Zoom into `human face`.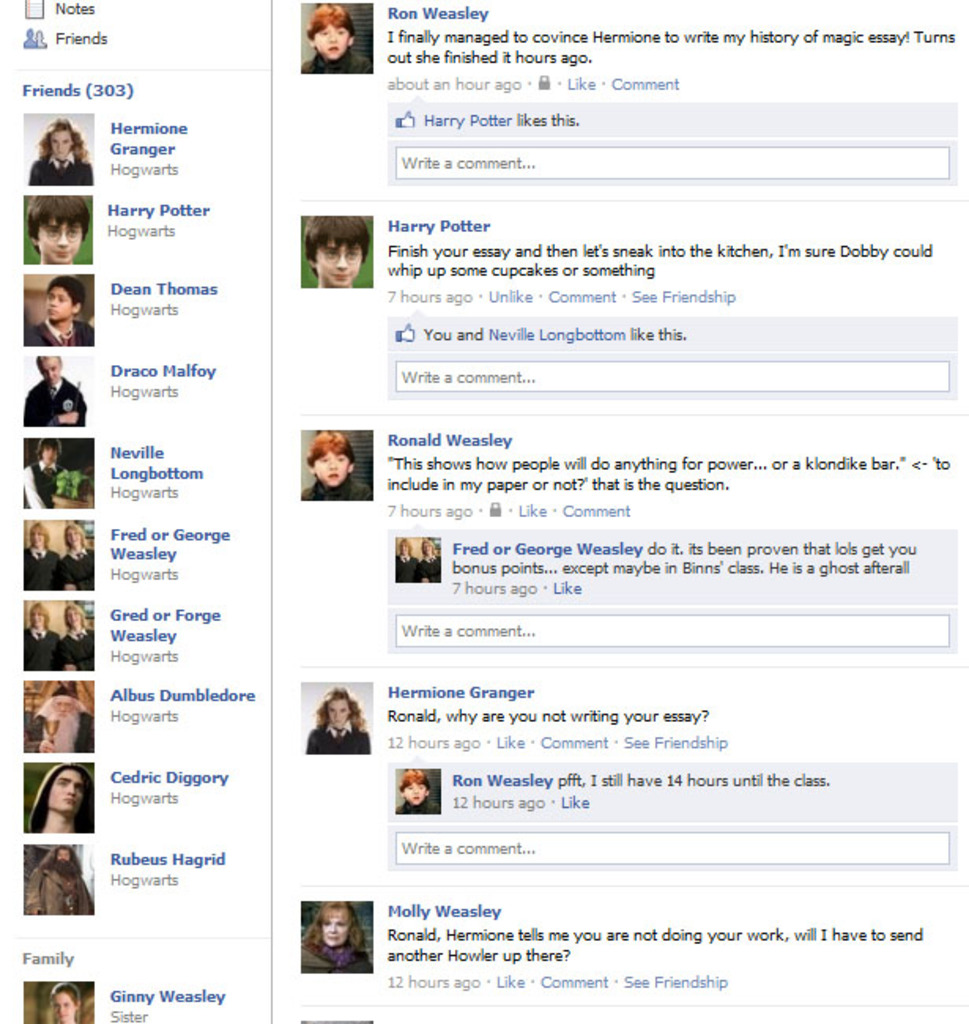
Zoom target: bbox=(47, 284, 72, 314).
